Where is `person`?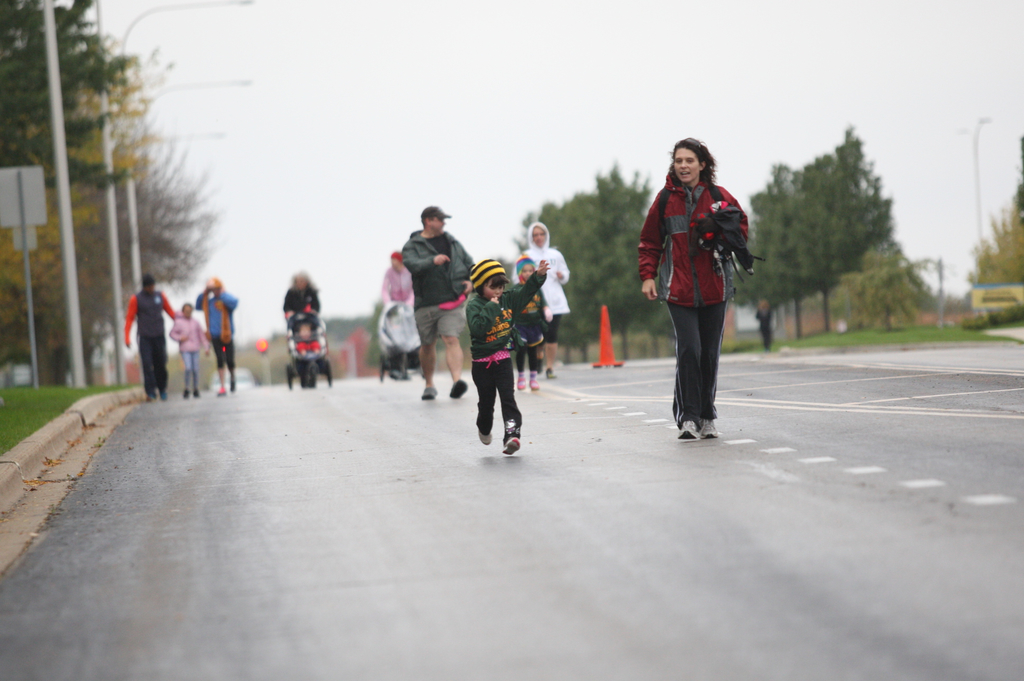
398/207/470/399.
